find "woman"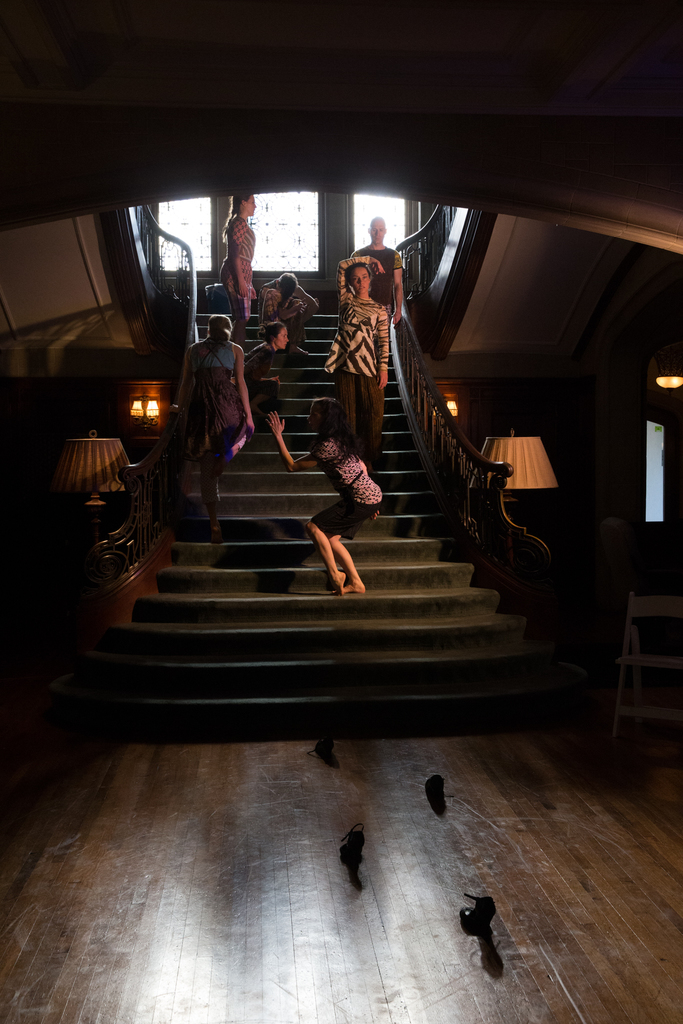
select_region(242, 319, 285, 436)
